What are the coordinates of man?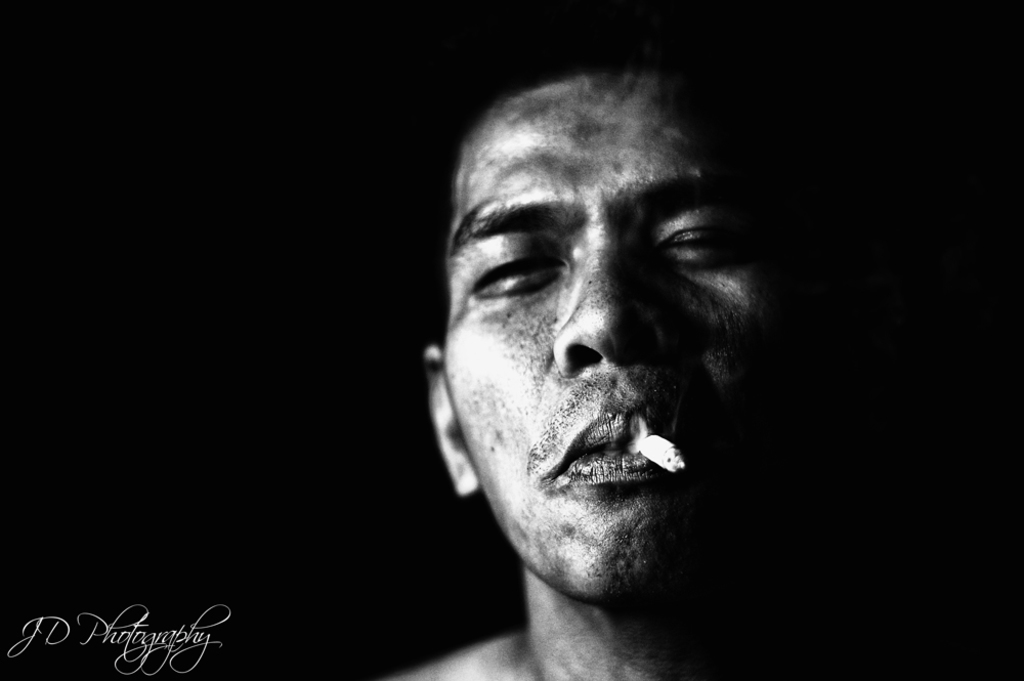
{"x1": 360, "y1": 34, "x2": 864, "y2": 670}.
